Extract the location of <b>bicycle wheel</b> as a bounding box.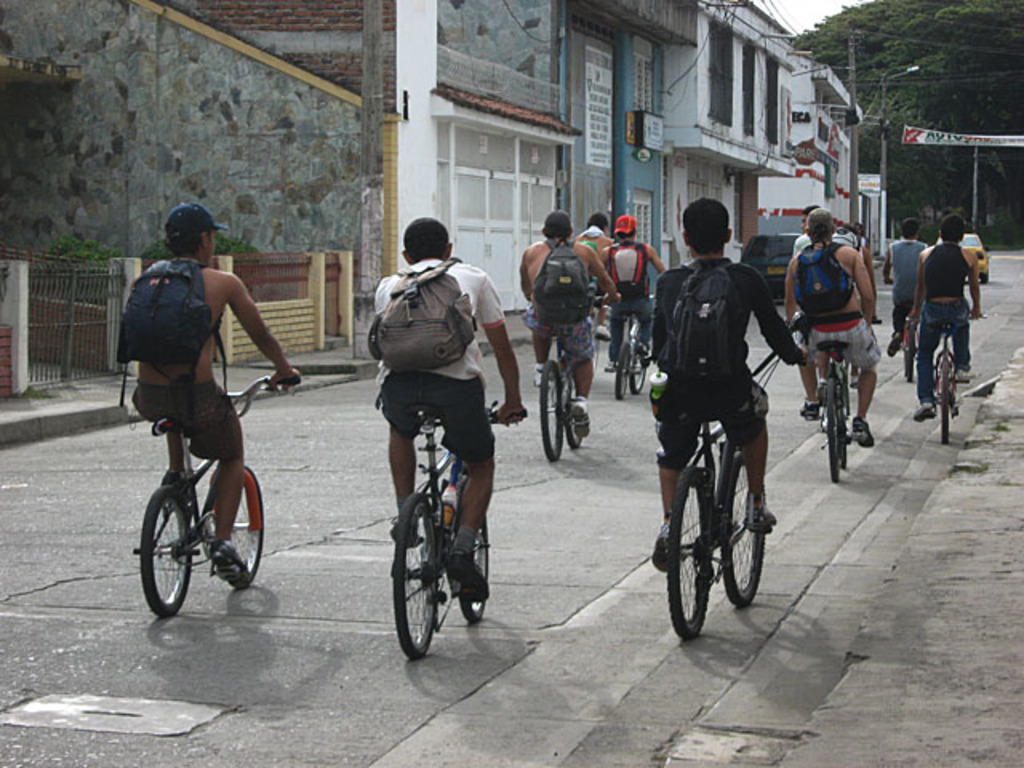
{"x1": 936, "y1": 352, "x2": 954, "y2": 442}.
